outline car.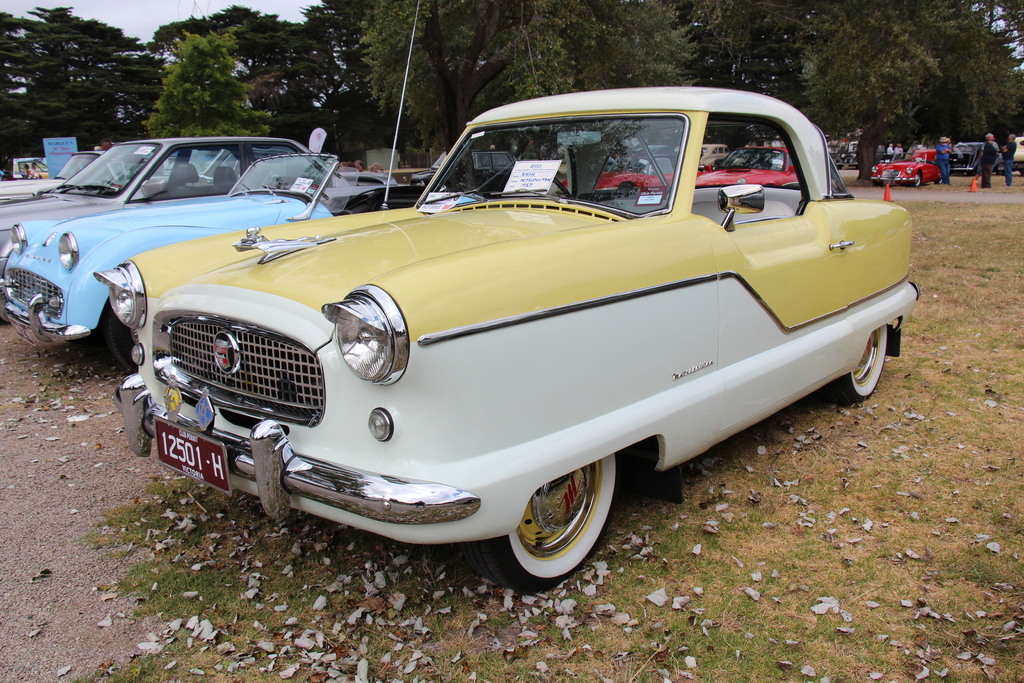
Outline: {"left": 871, "top": 148, "right": 939, "bottom": 188}.
